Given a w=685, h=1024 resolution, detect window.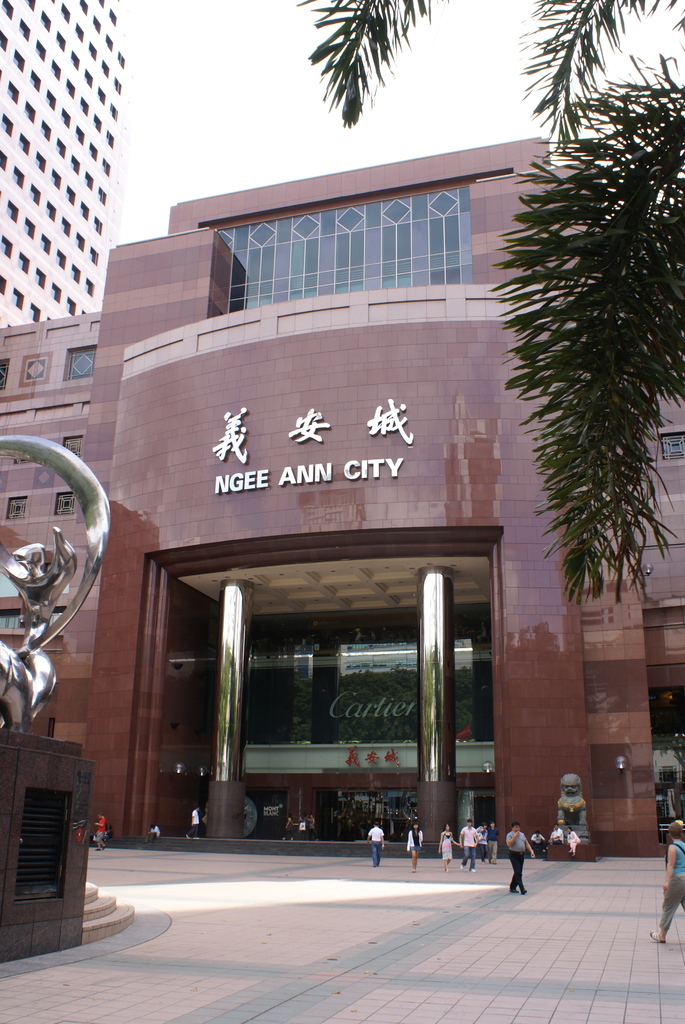
bbox=(49, 61, 63, 82).
